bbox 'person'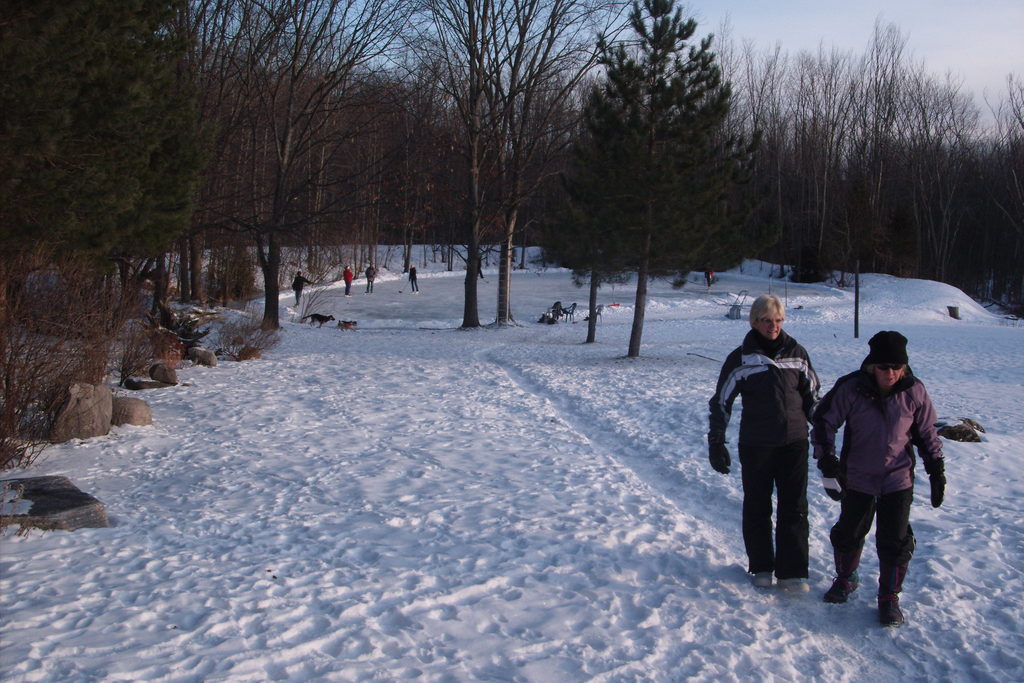
box(360, 260, 379, 292)
